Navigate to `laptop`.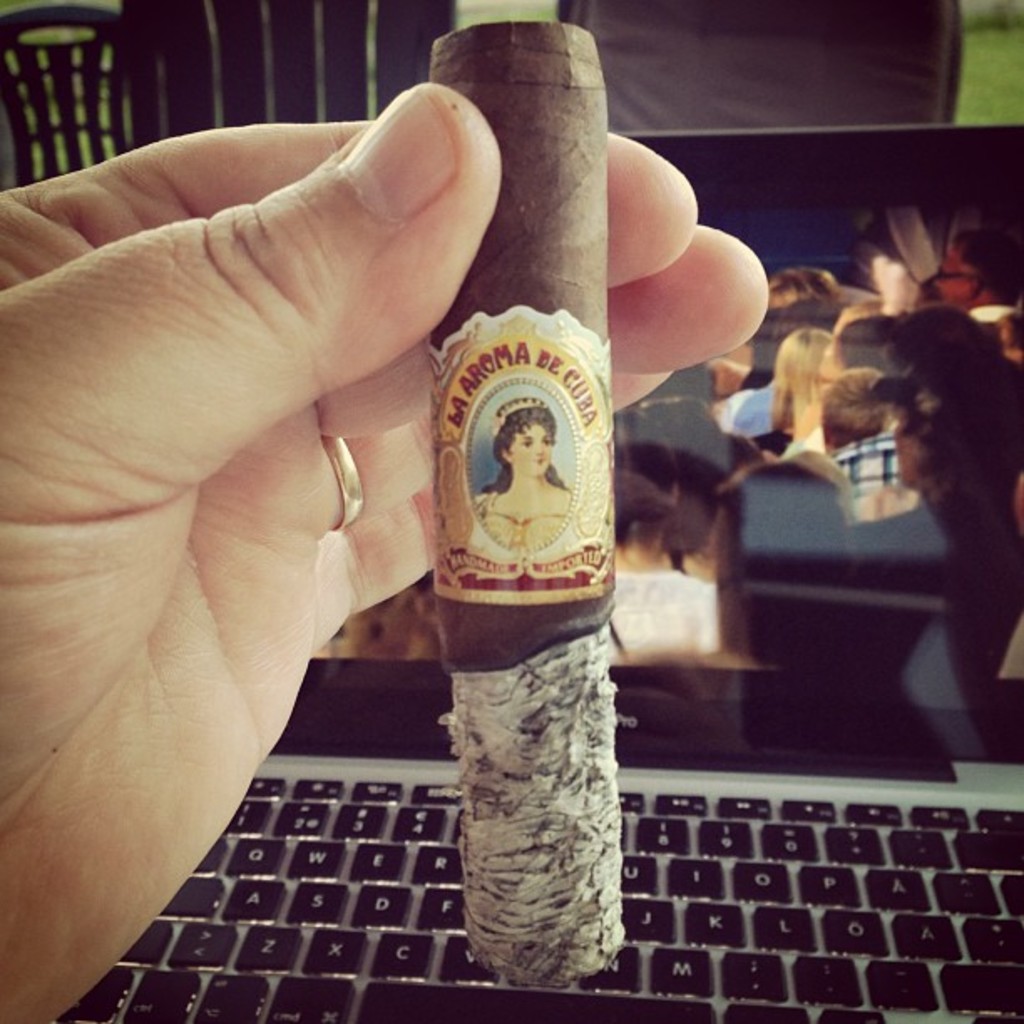
Navigation target: box(50, 115, 1022, 1022).
